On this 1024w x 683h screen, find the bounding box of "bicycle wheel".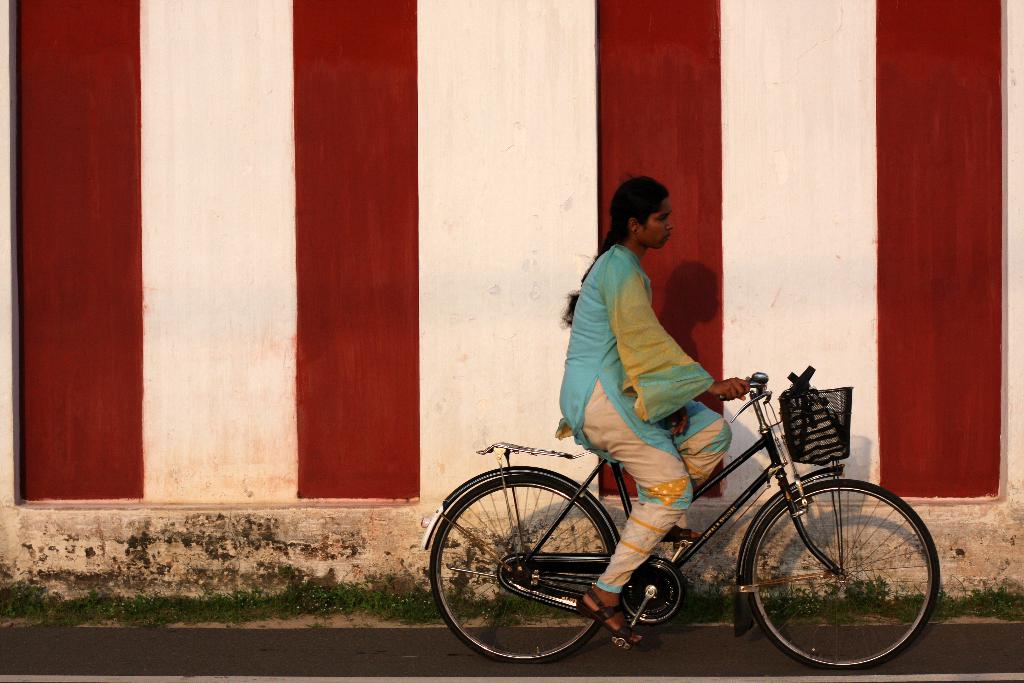
Bounding box: pyautogui.locateOnScreen(429, 477, 622, 666).
